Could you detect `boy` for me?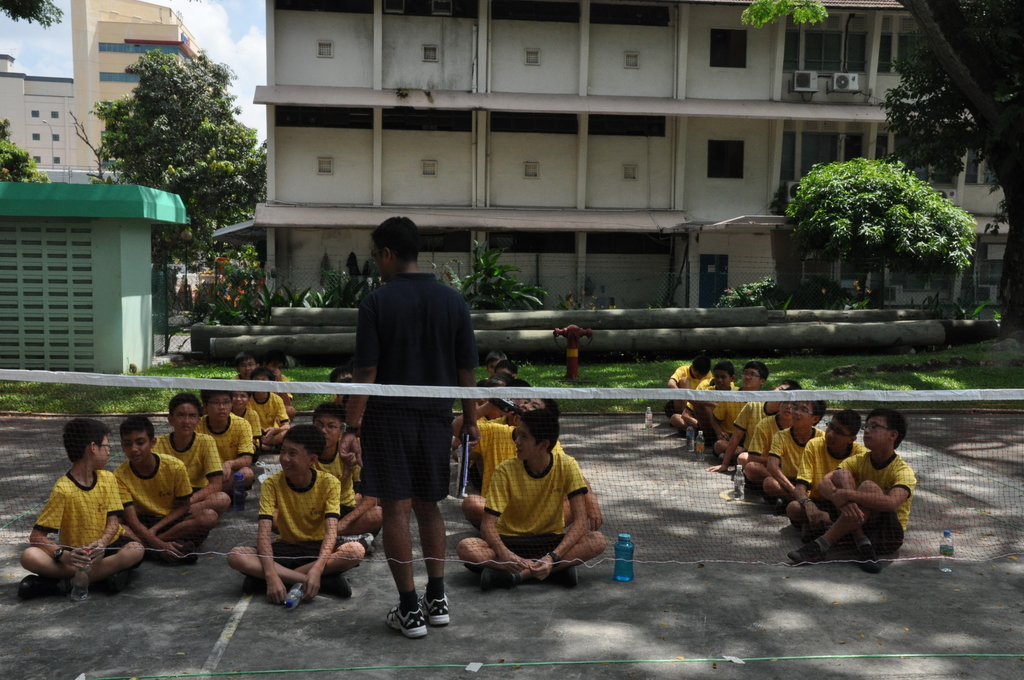
Detection result: <bbox>16, 420, 157, 605</bbox>.
